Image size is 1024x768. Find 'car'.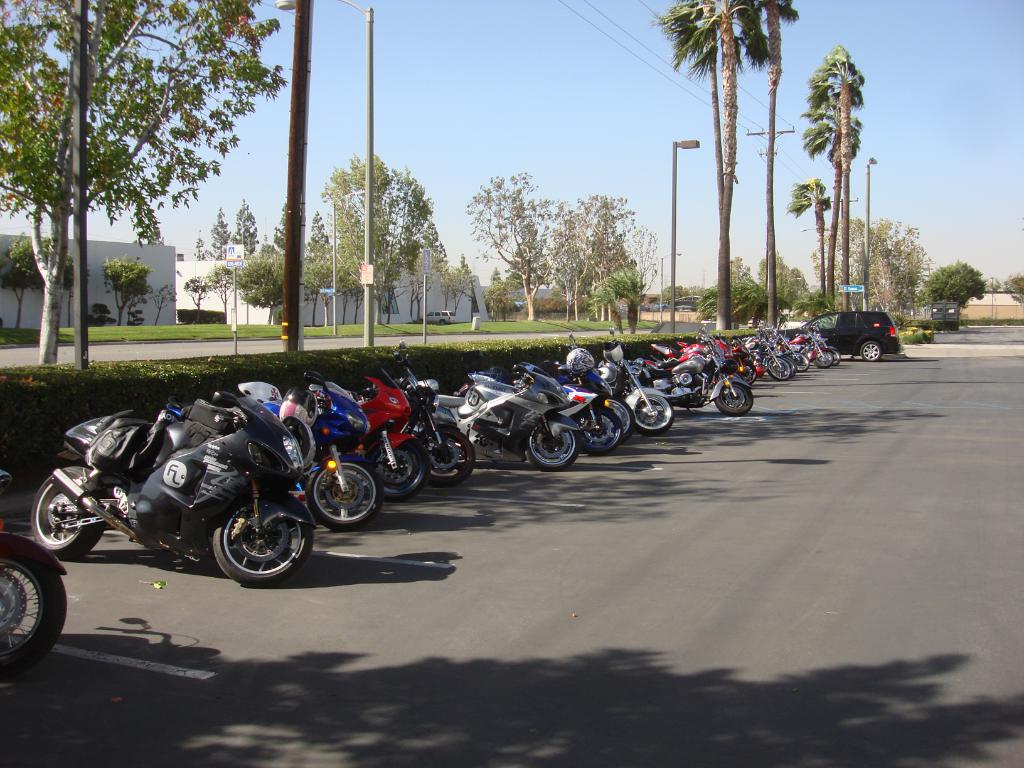
787,310,900,362.
